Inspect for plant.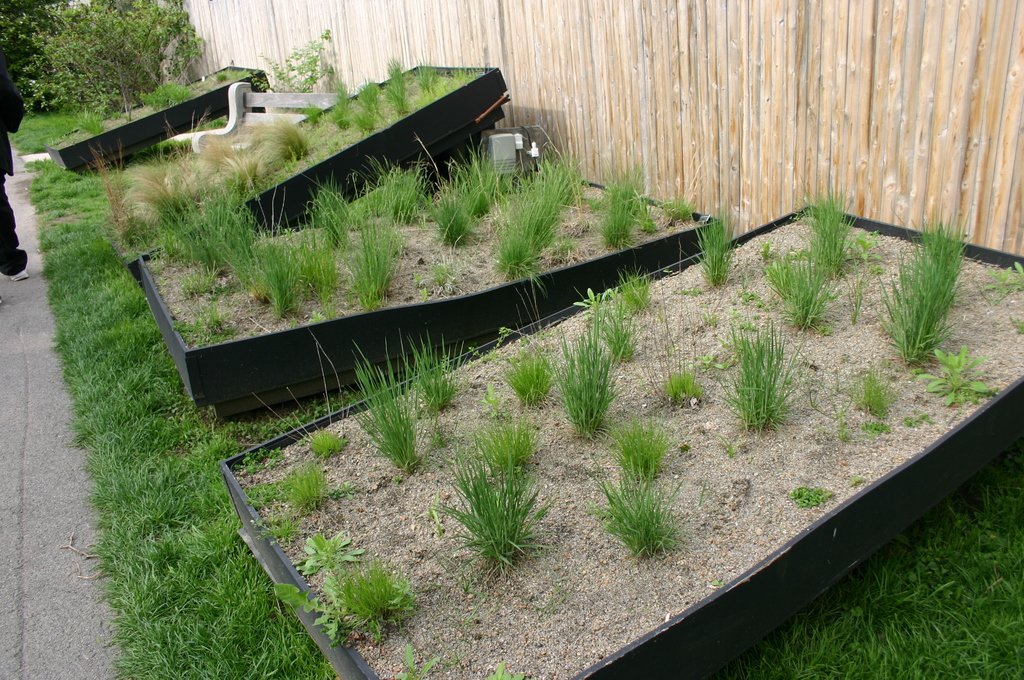
Inspection: locate(349, 344, 431, 477).
